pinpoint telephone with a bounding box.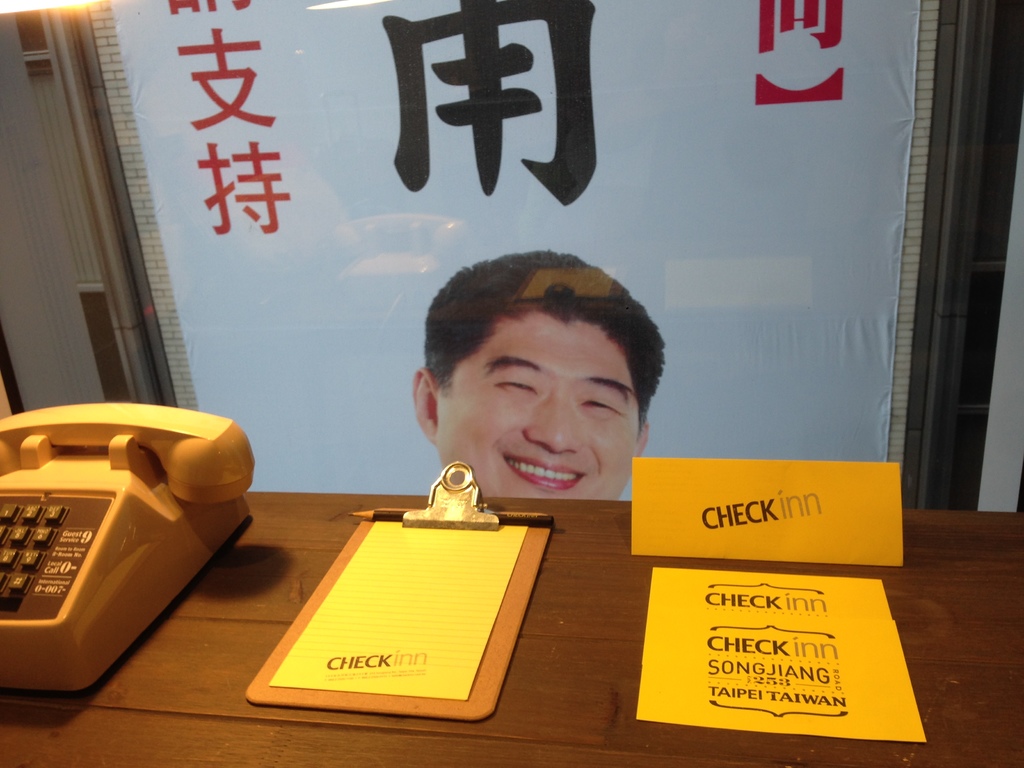
(10, 376, 260, 721).
